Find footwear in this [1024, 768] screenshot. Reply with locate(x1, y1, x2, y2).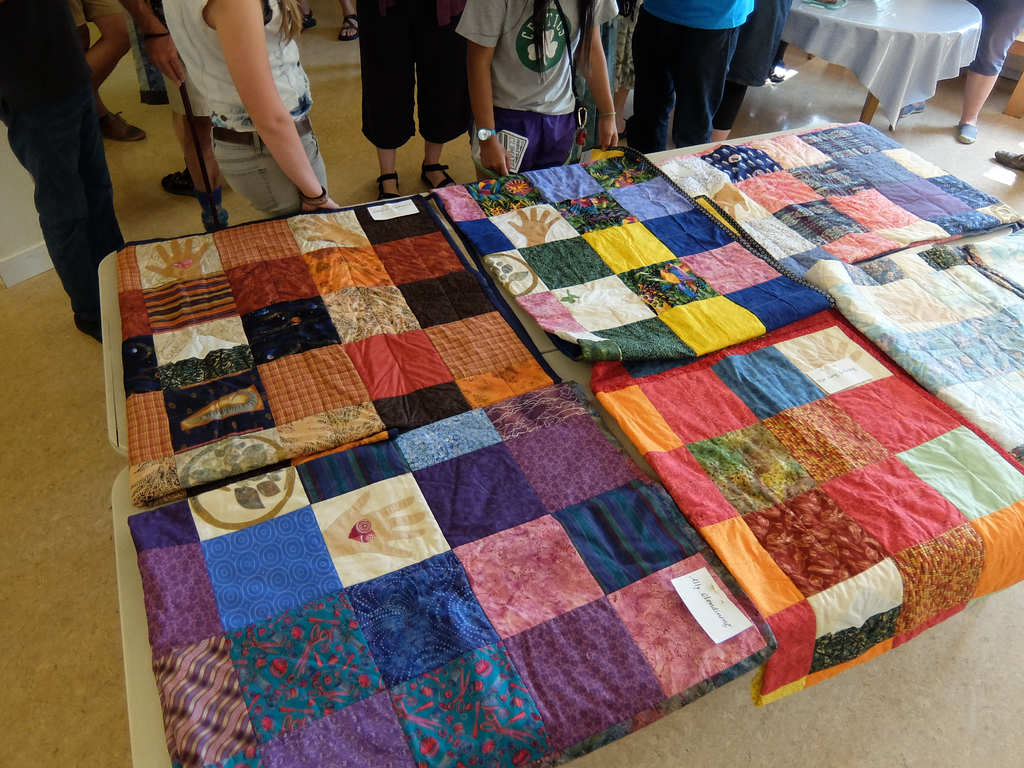
locate(374, 168, 397, 198).
